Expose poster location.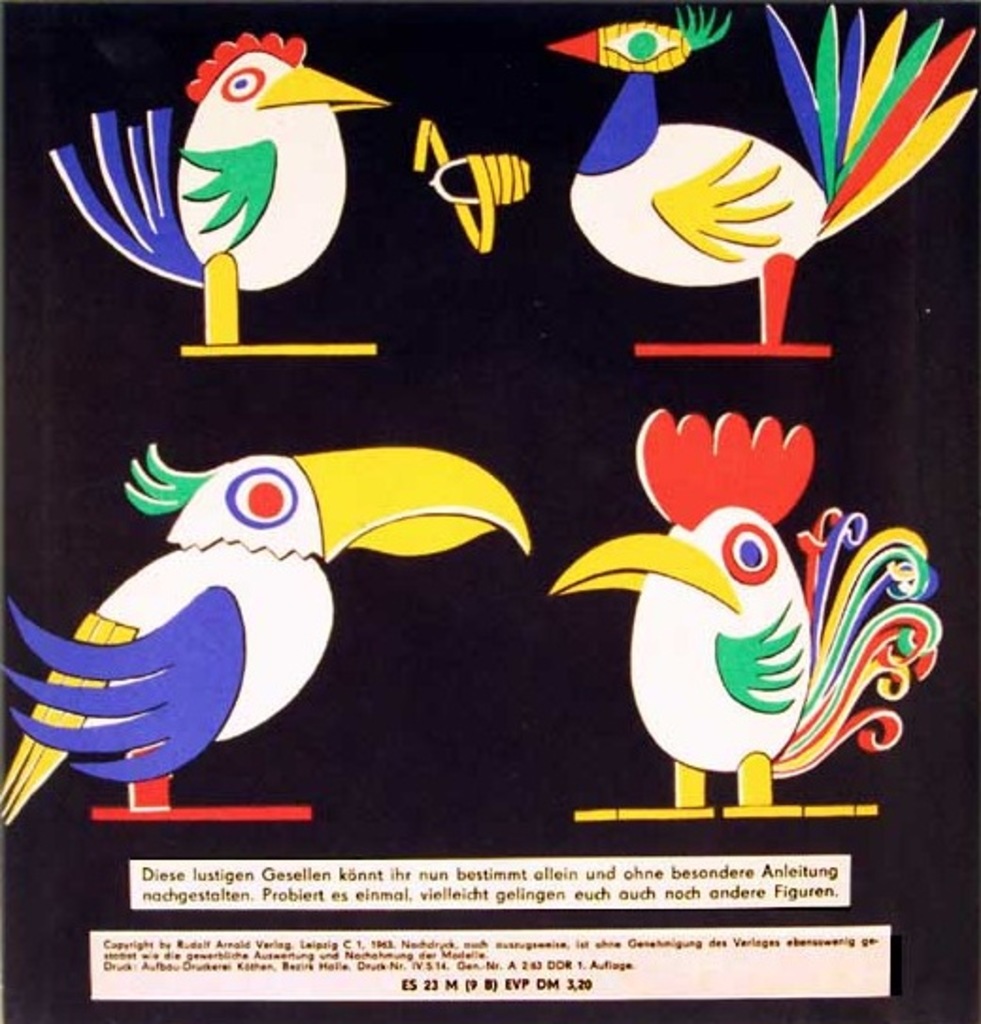
Exposed at [0, 0, 980, 1023].
